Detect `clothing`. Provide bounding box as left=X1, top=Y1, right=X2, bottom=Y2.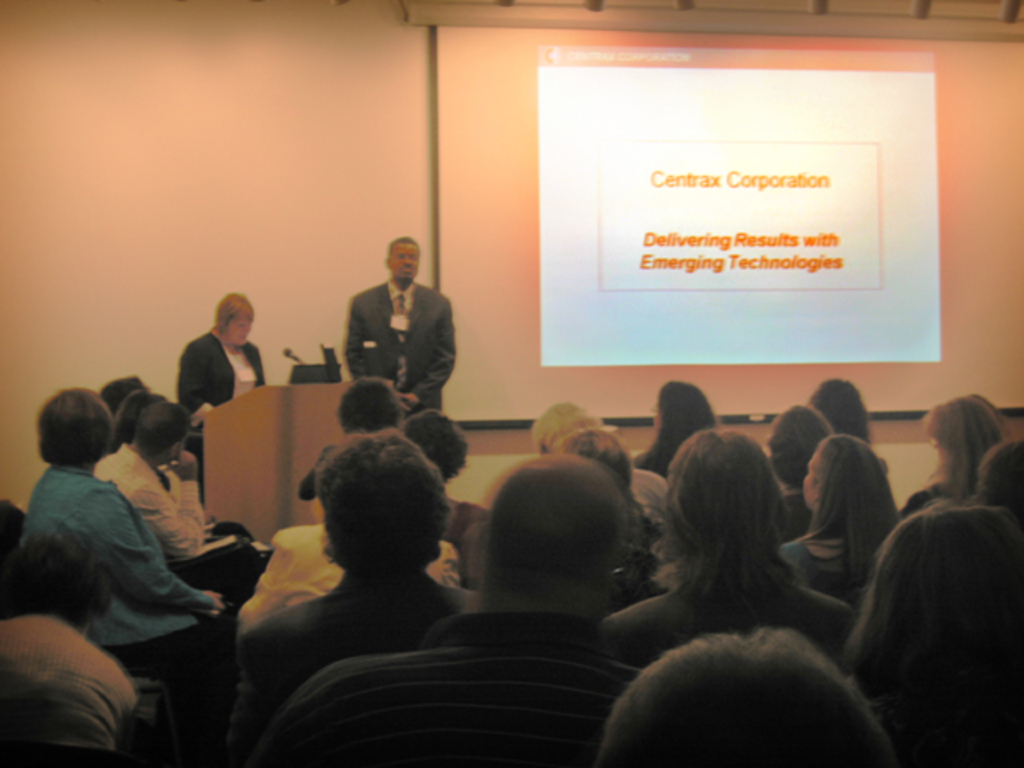
left=94, top=440, right=273, bottom=599.
